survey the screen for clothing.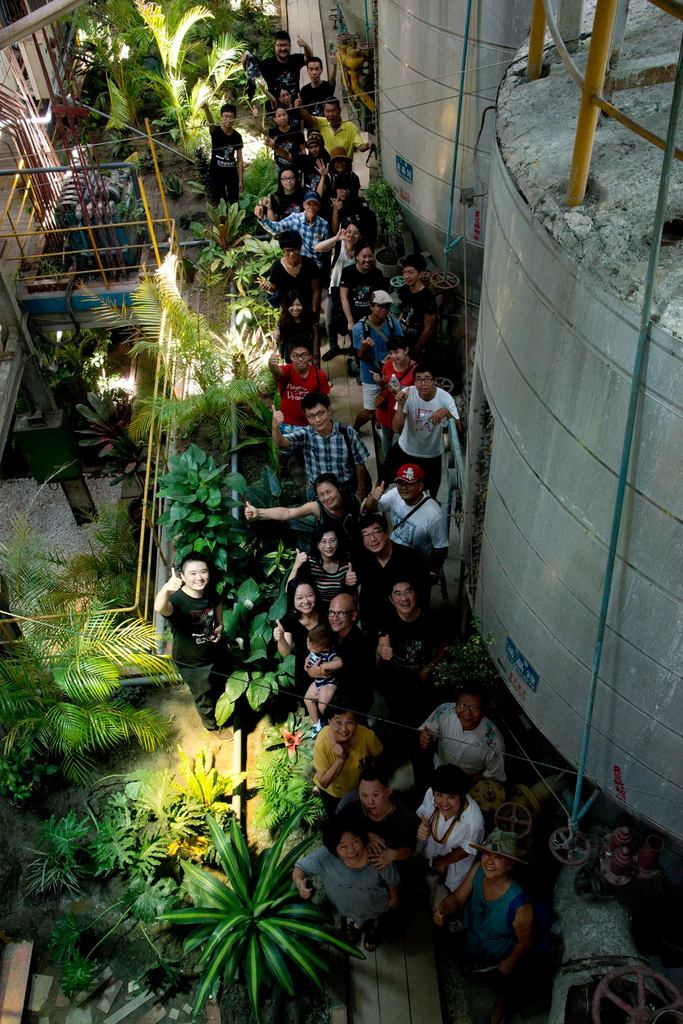
Survey found: 380,384,458,495.
